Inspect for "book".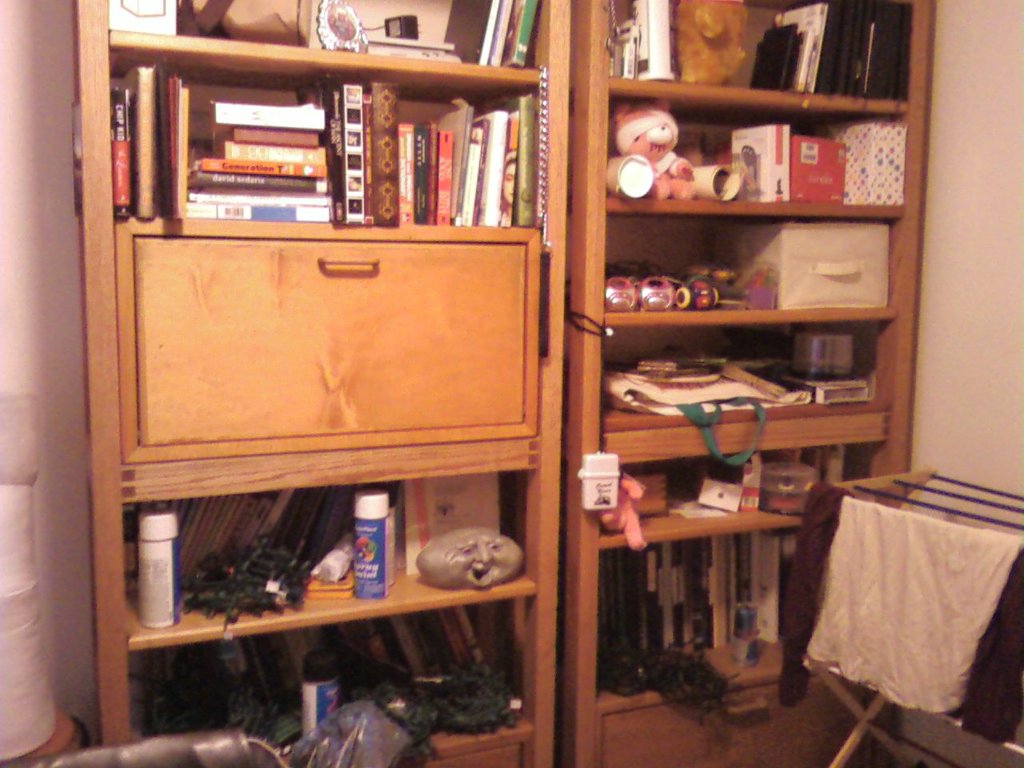
Inspection: <region>515, 94, 541, 222</region>.
